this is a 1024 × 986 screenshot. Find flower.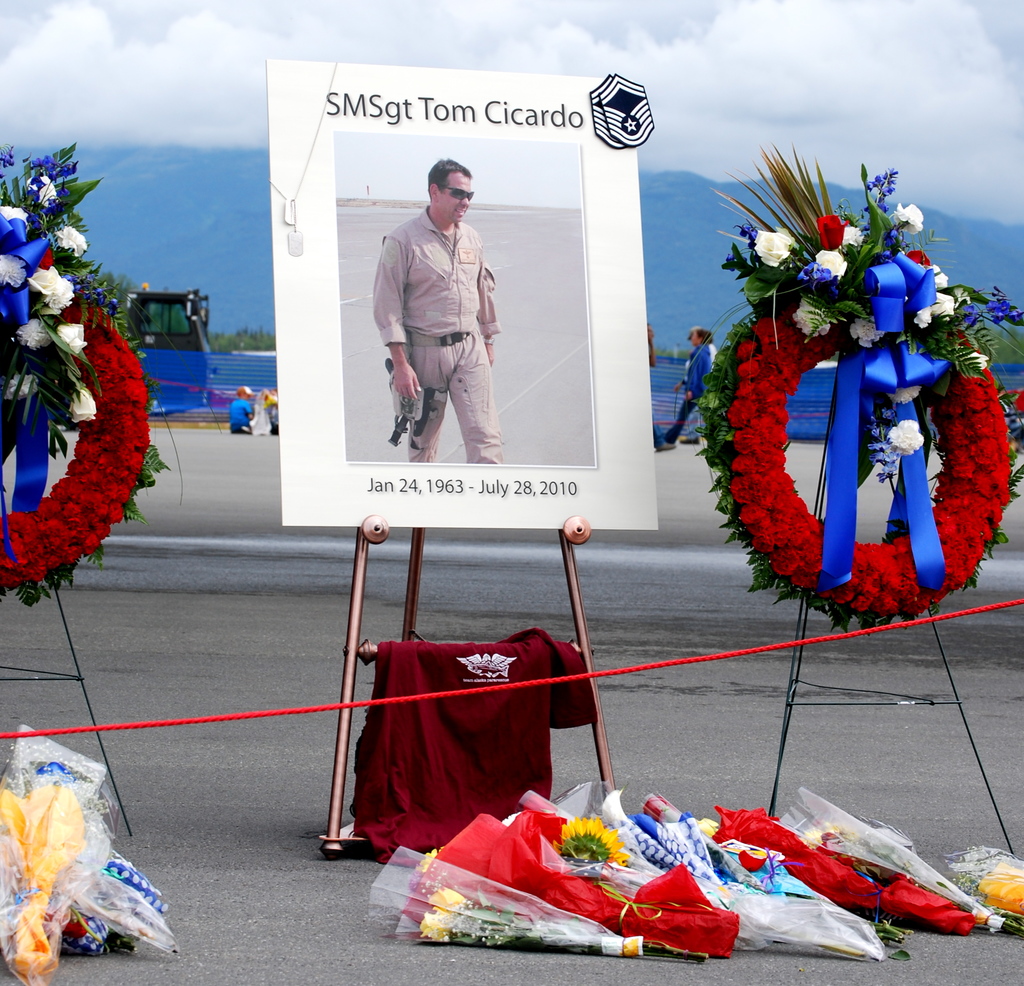
Bounding box: [left=819, top=210, right=843, bottom=250].
